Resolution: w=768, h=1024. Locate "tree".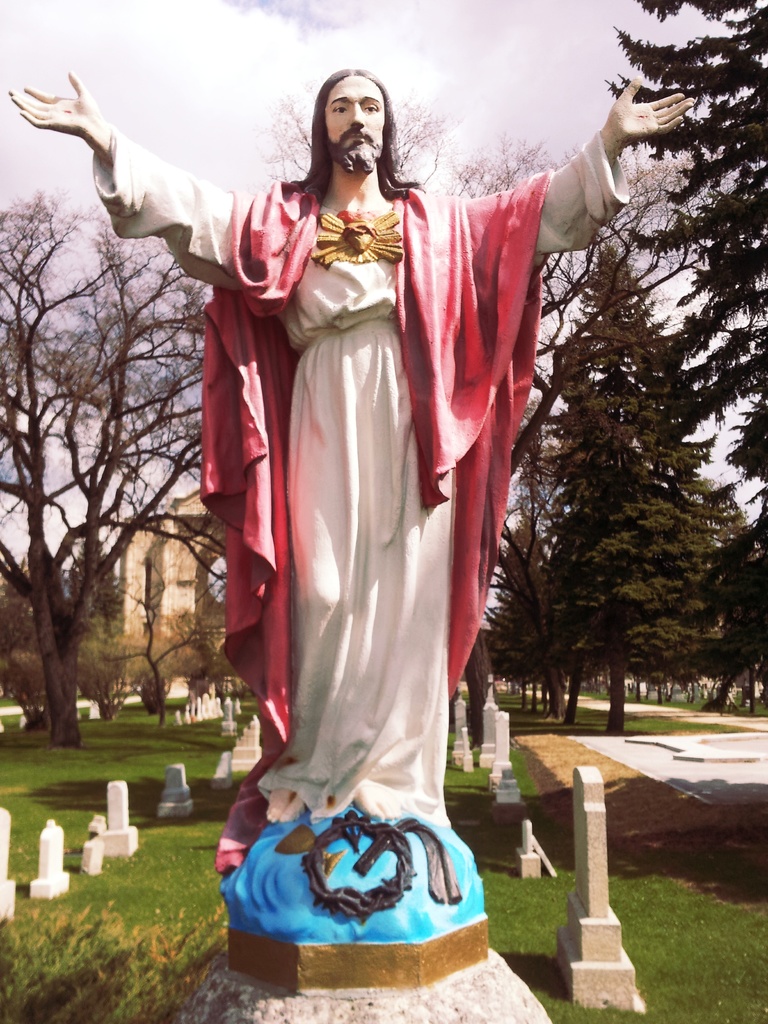
locate(391, 0, 767, 739).
